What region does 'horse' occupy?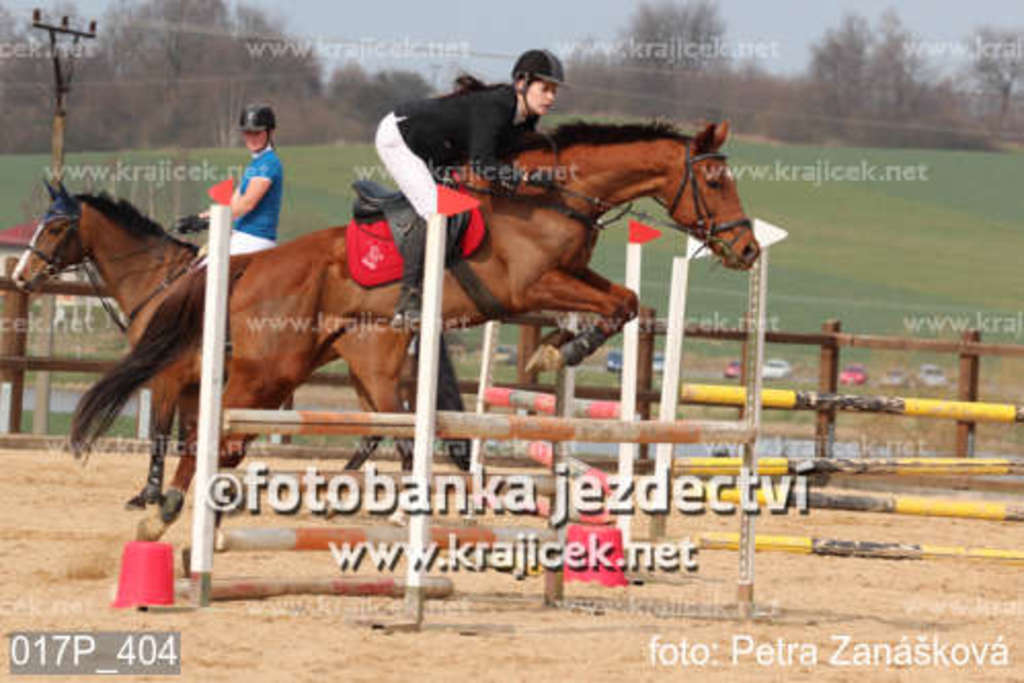
(62, 119, 761, 541).
